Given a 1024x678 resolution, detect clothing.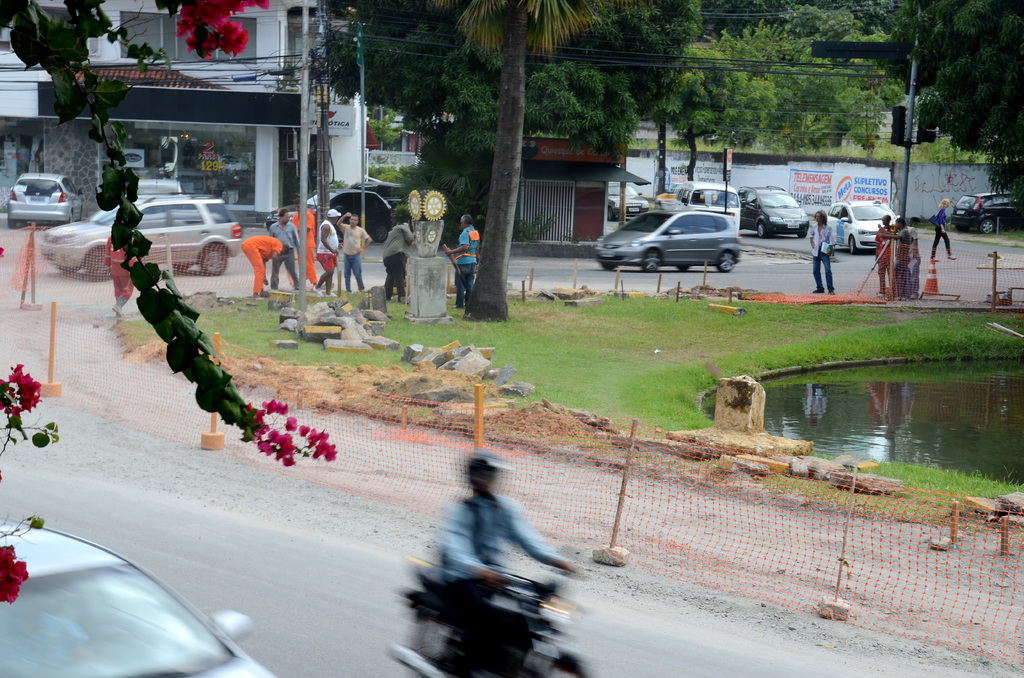
bbox(269, 220, 299, 287).
